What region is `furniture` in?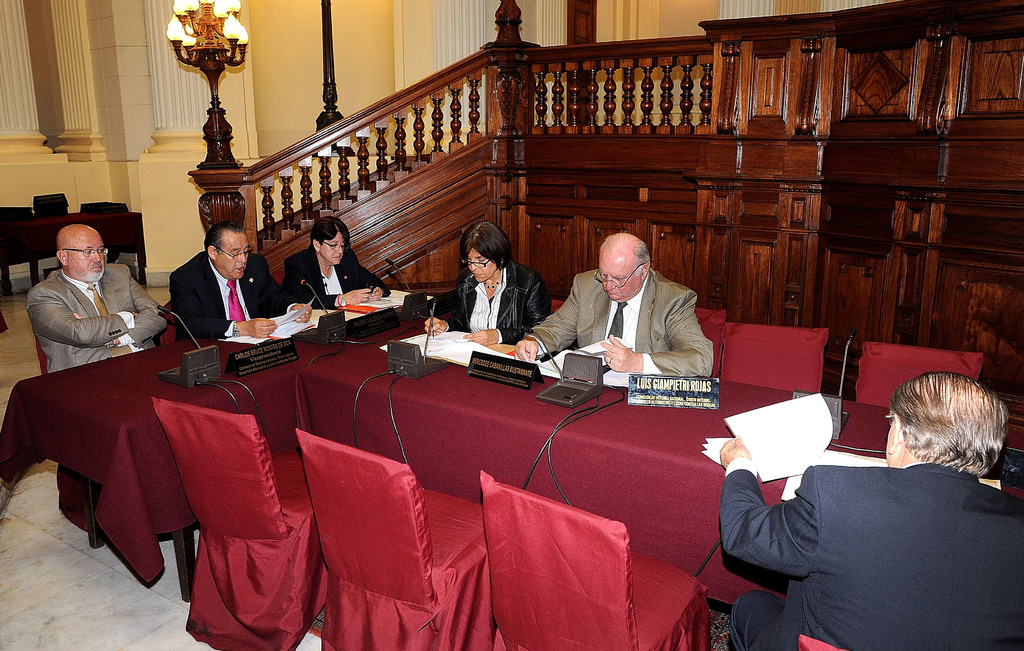
0/213/148/302.
